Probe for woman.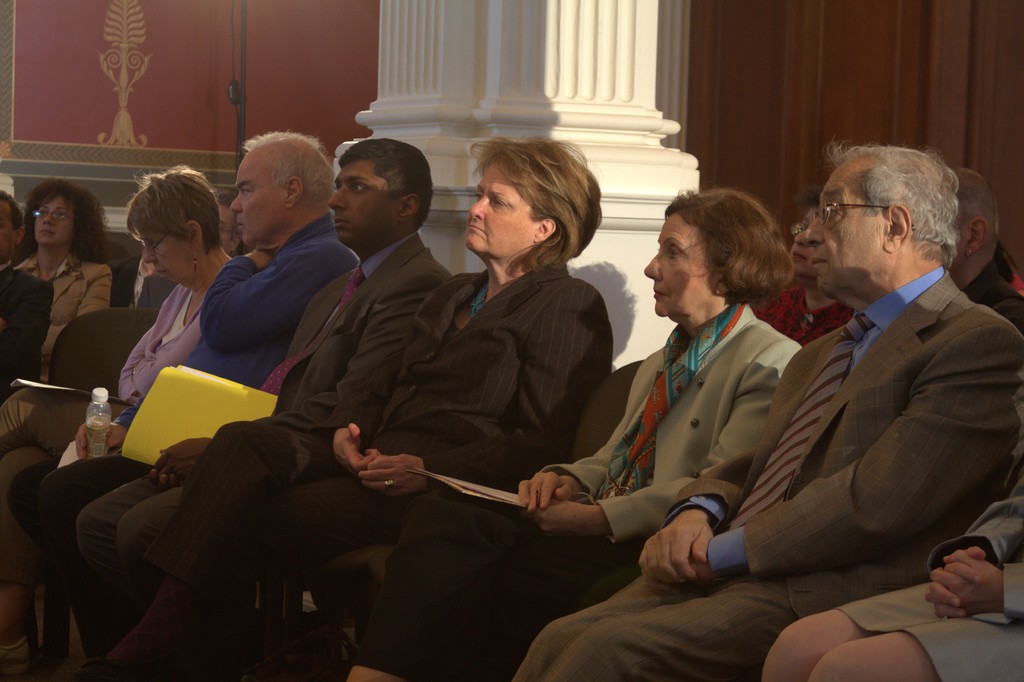
Probe result: (x1=104, y1=129, x2=602, y2=681).
